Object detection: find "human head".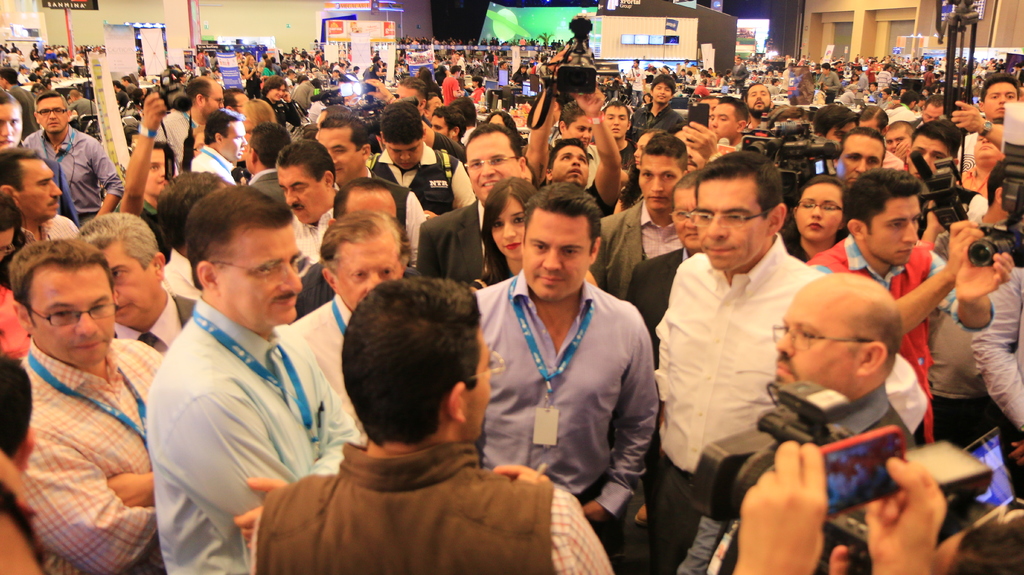
detection(772, 273, 906, 399).
